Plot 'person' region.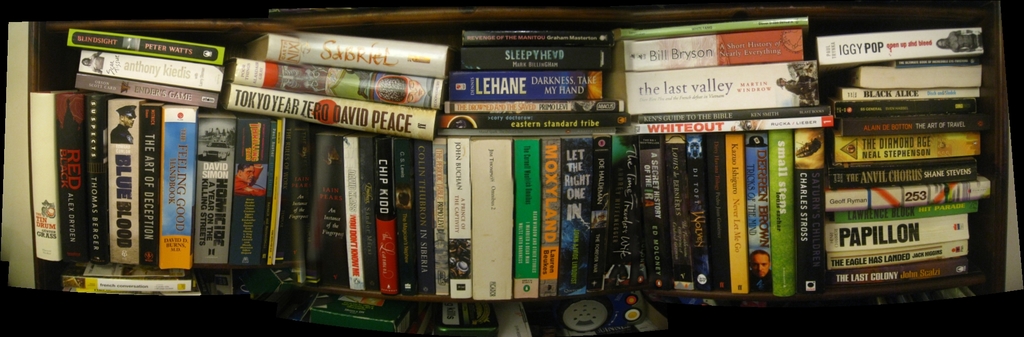
Plotted at crop(776, 75, 820, 95).
